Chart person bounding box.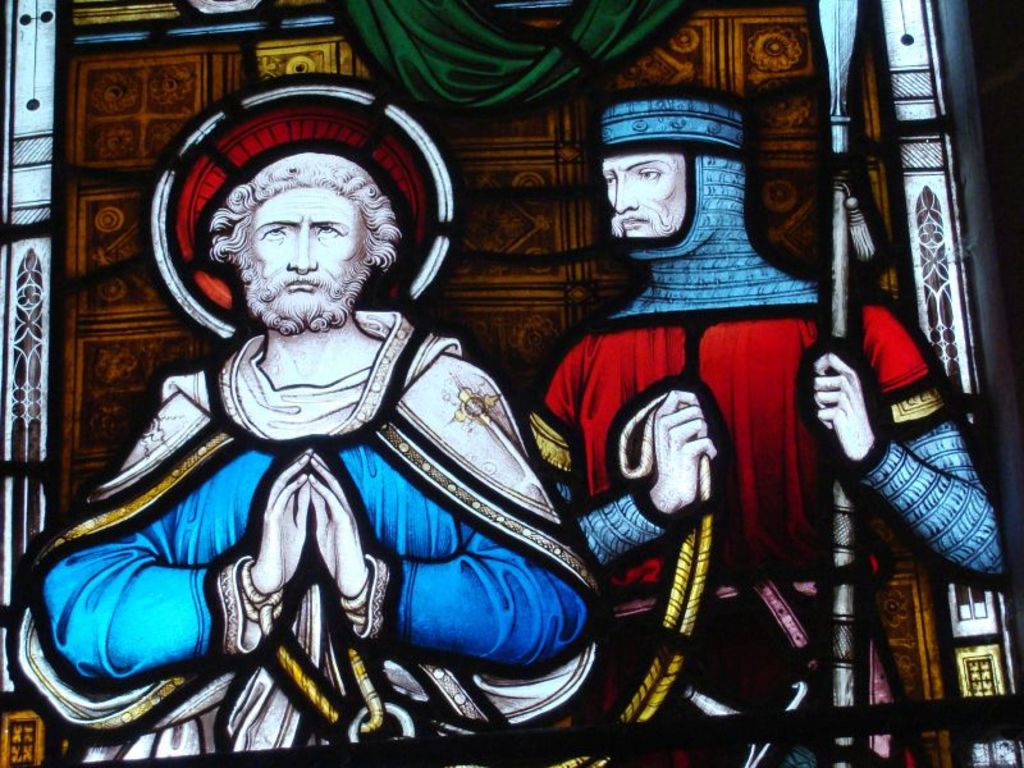
Charted: BBox(520, 99, 1004, 767).
